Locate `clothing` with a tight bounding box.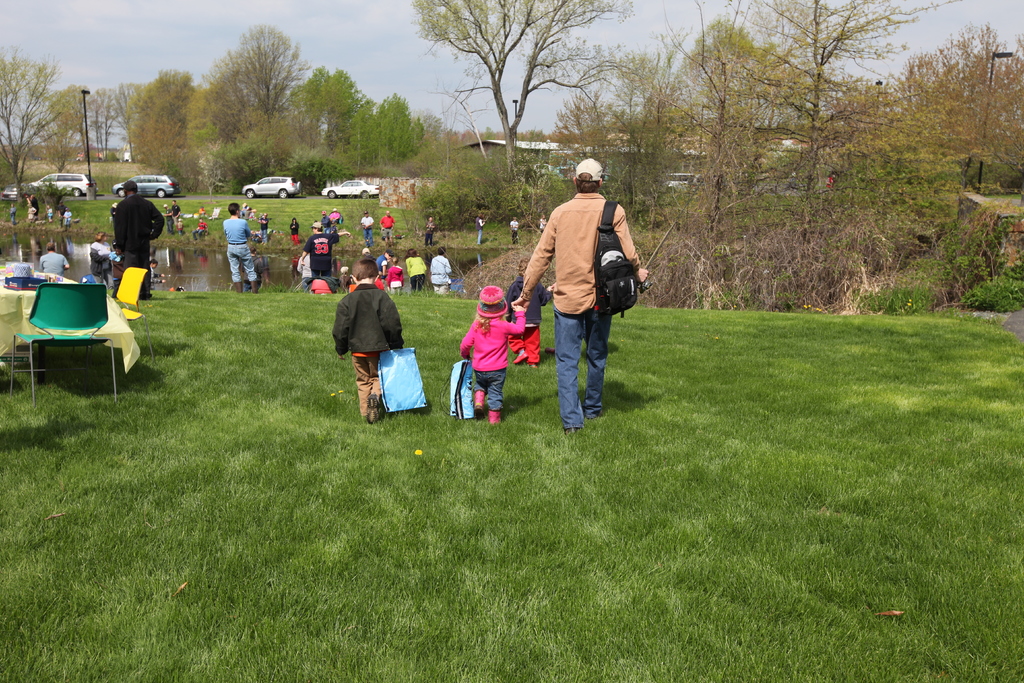
{"left": 520, "top": 192, "right": 642, "bottom": 431}.
